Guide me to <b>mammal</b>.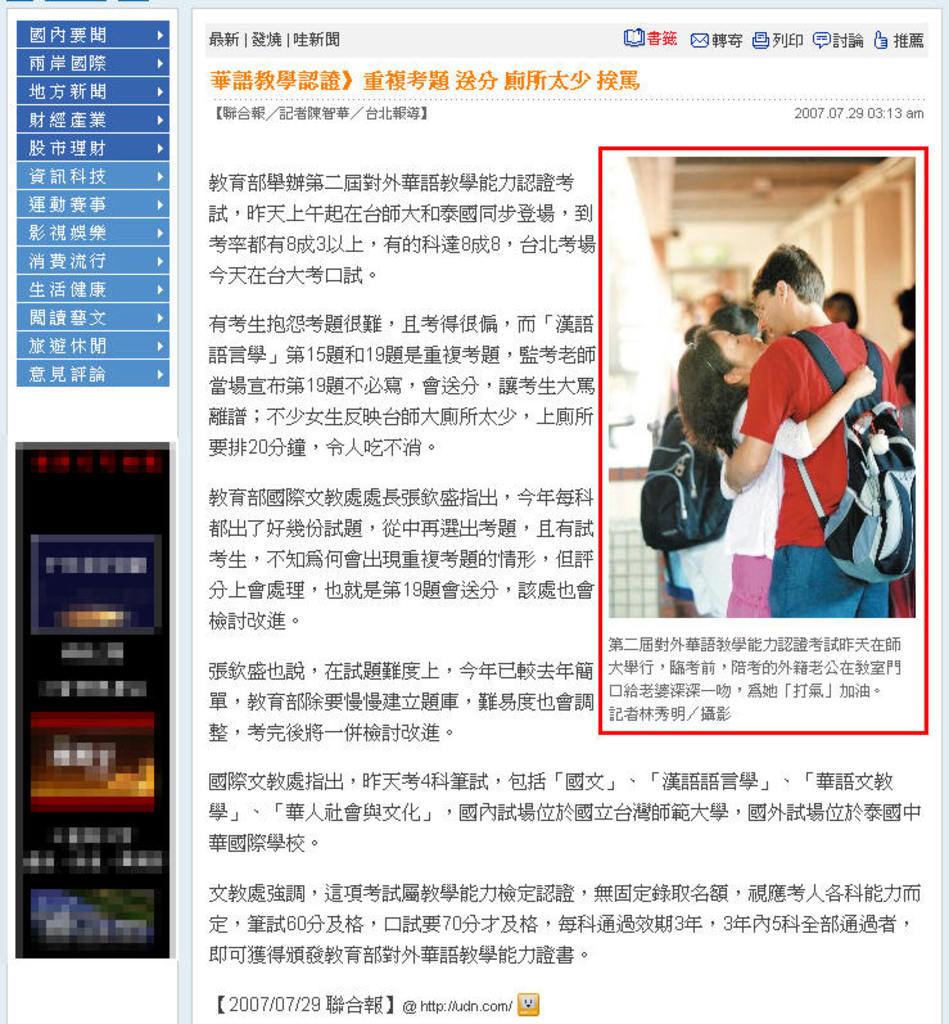
Guidance: bbox(896, 290, 925, 402).
